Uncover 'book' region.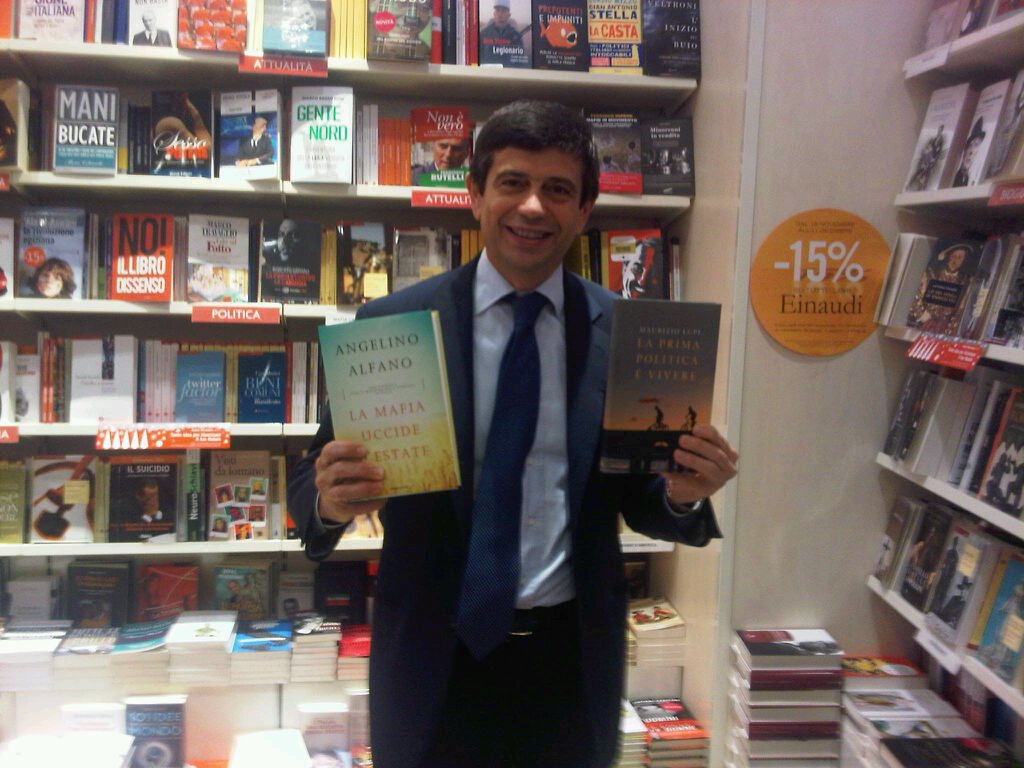
Uncovered: (x1=599, y1=297, x2=724, y2=474).
